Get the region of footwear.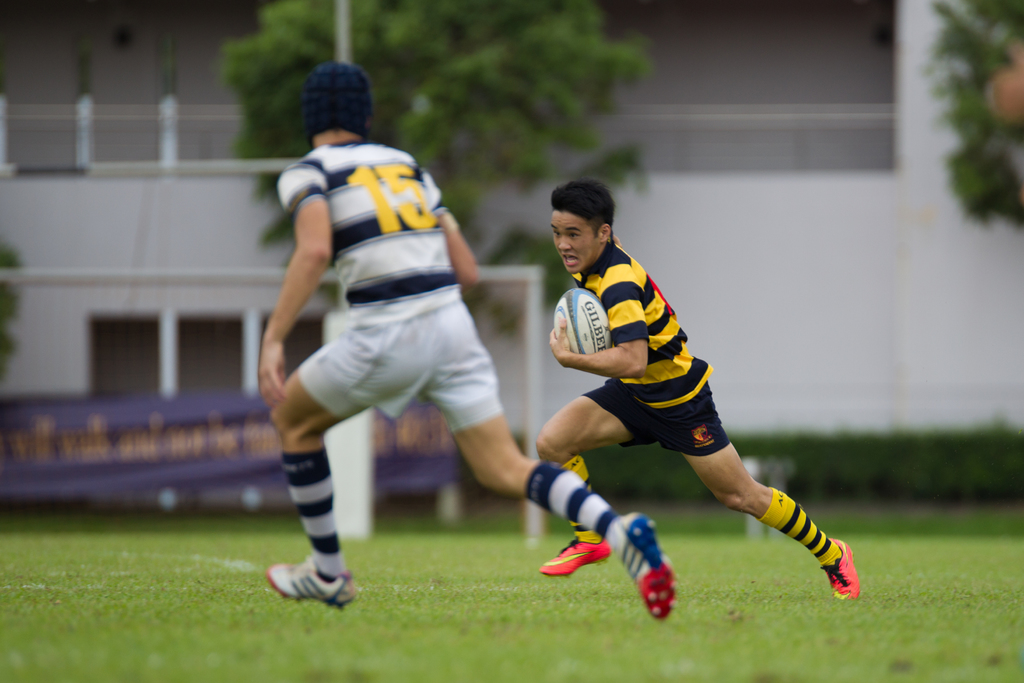
rect(268, 554, 358, 607).
